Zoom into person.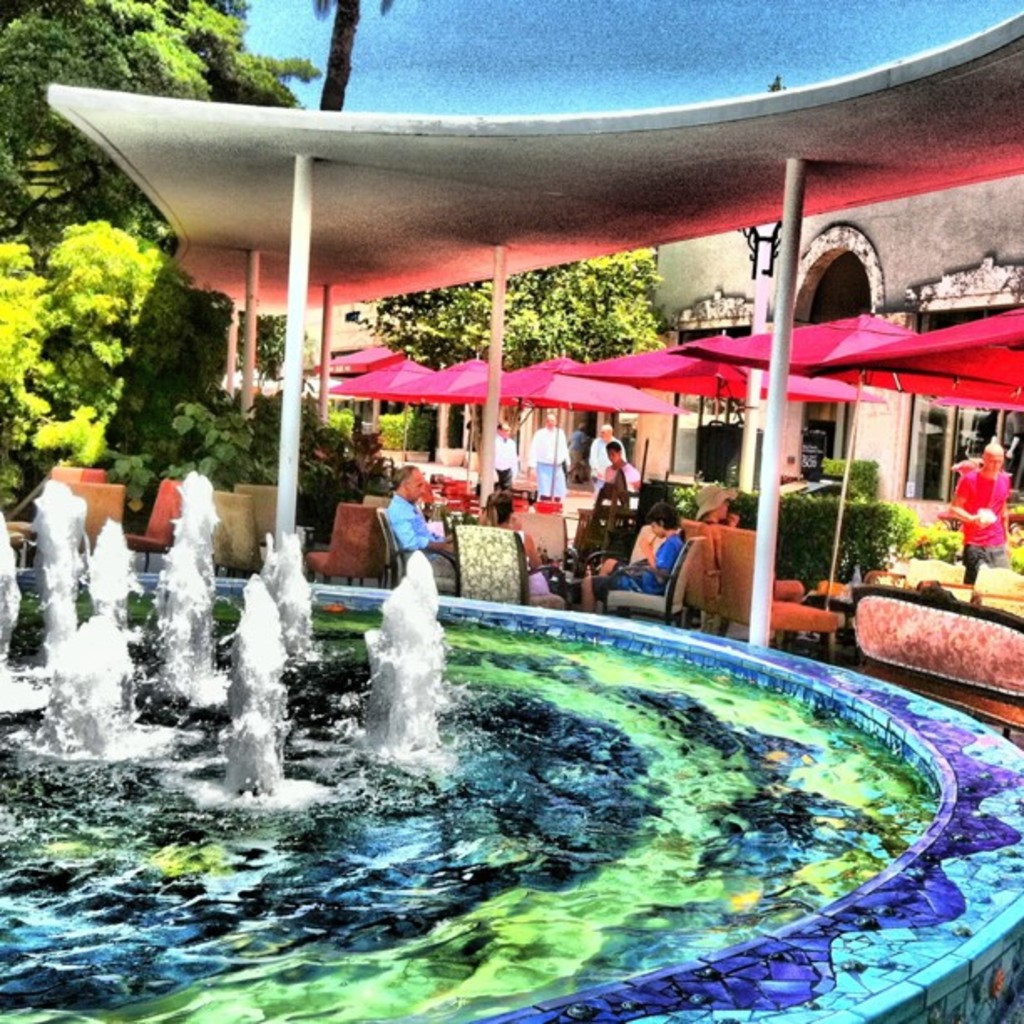
Zoom target: l=581, t=430, r=646, b=514.
